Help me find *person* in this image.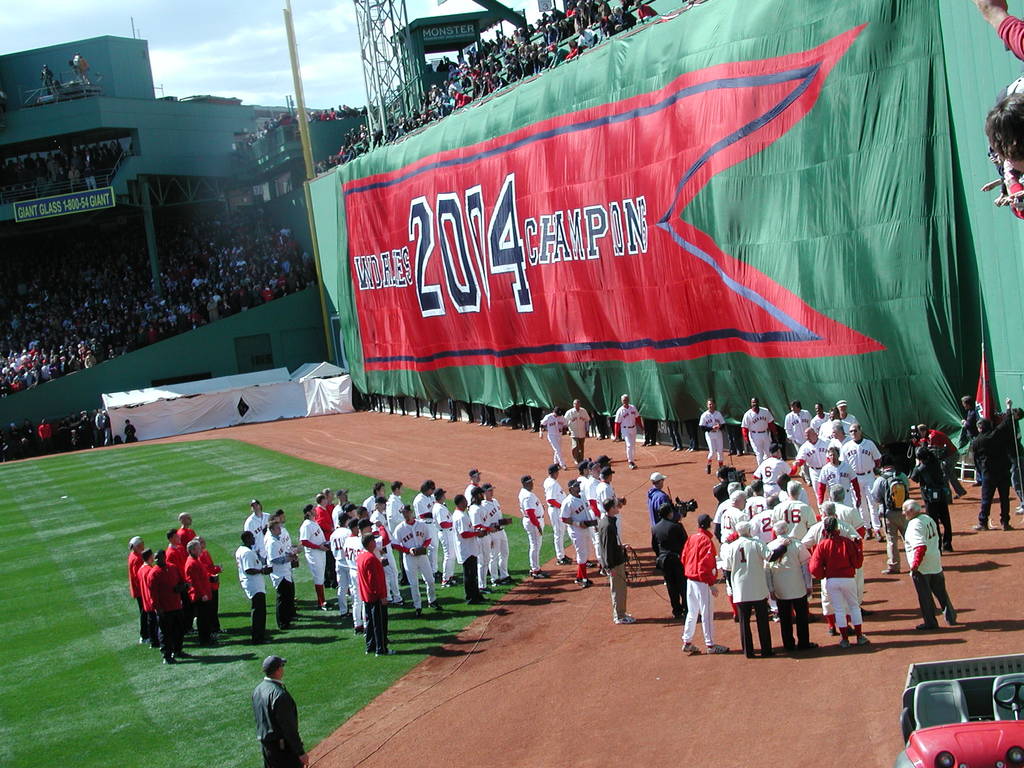
Found it: [x1=520, y1=475, x2=546, y2=577].
